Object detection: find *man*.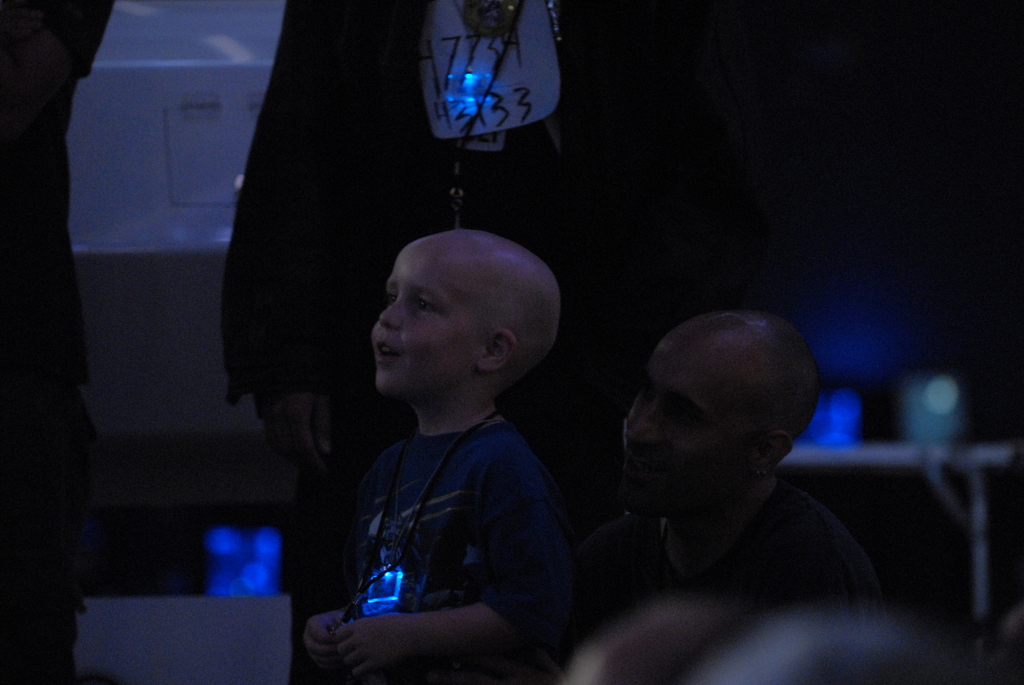
564/295/917/669.
